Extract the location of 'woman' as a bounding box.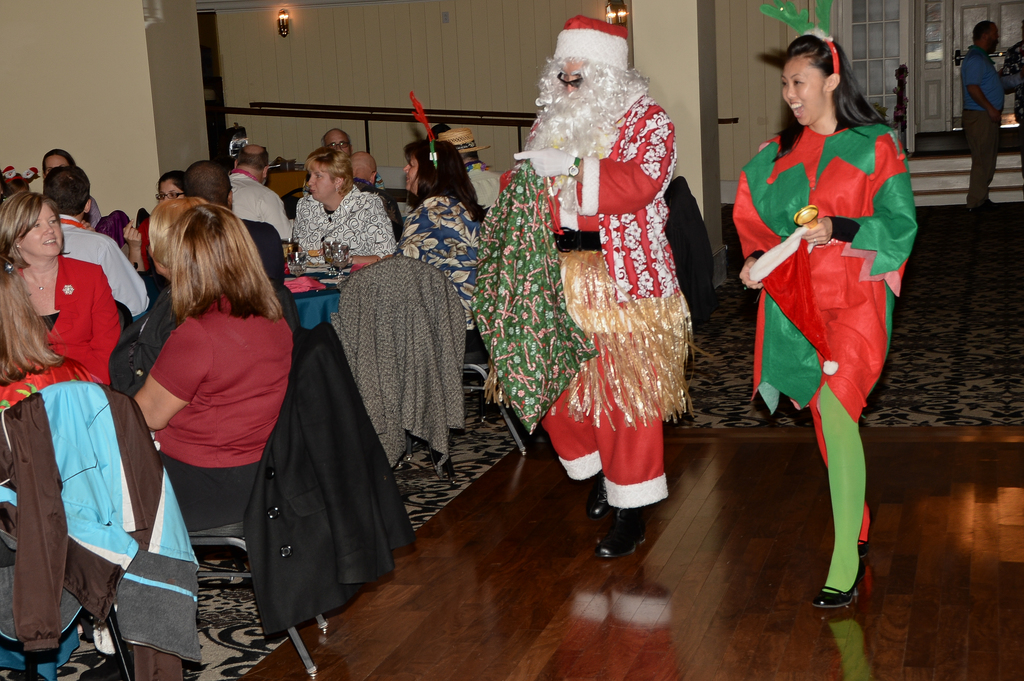
292,151,409,273.
